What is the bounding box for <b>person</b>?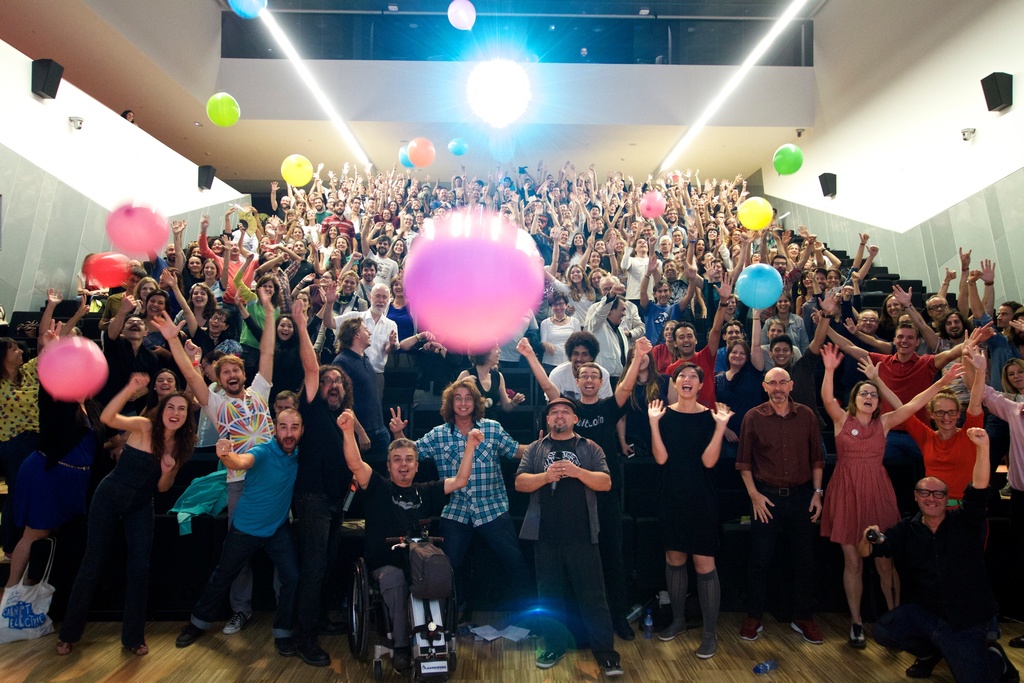
{"x1": 174, "y1": 221, "x2": 206, "y2": 302}.
